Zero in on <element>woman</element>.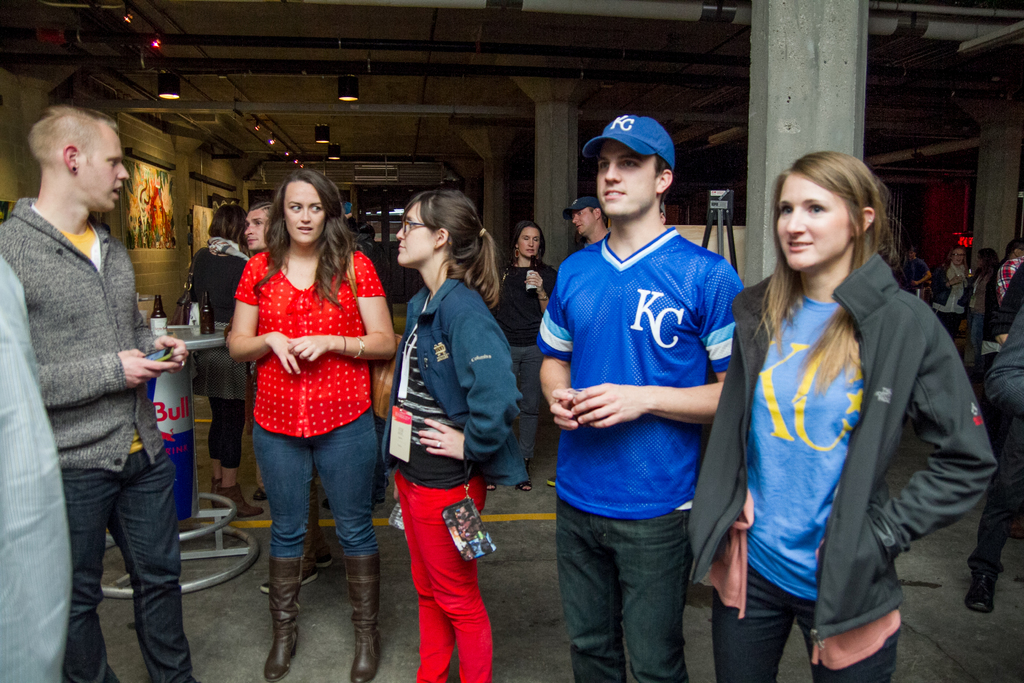
Zeroed in: 186 203 252 516.
